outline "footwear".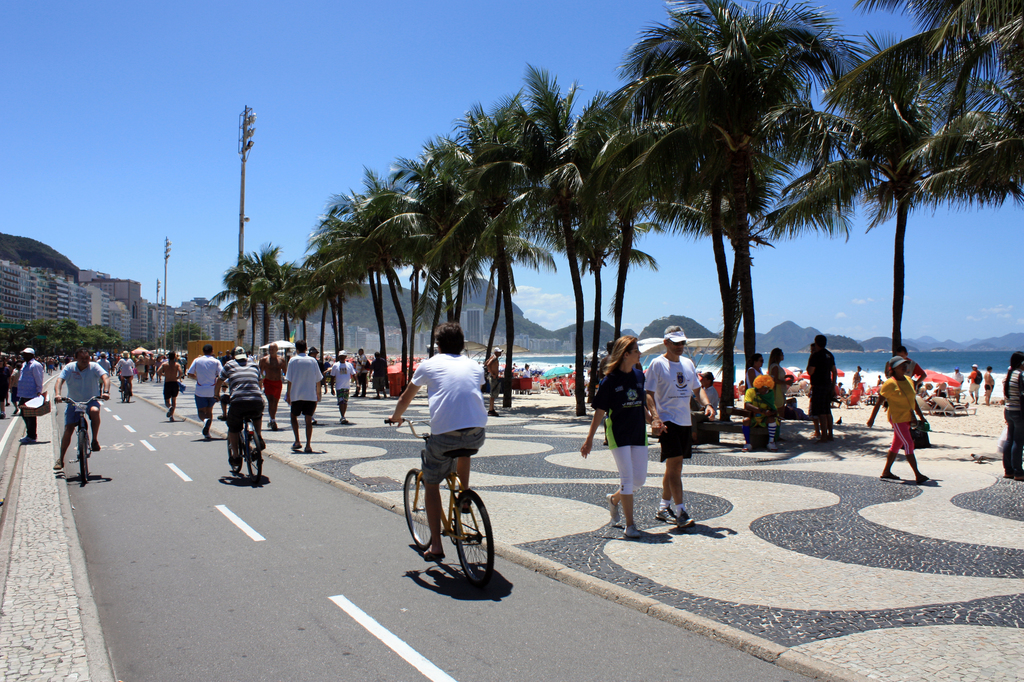
Outline: 0:410:4:419.
